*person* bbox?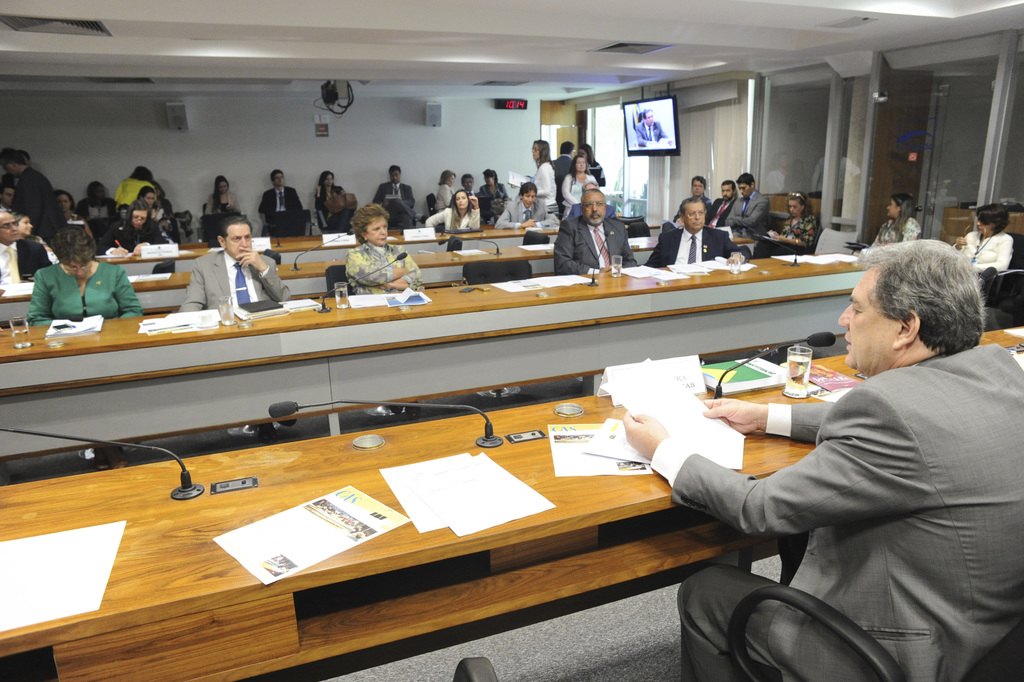
{"left": 475, "top": 168, "right": 508, "bottom": 203}
